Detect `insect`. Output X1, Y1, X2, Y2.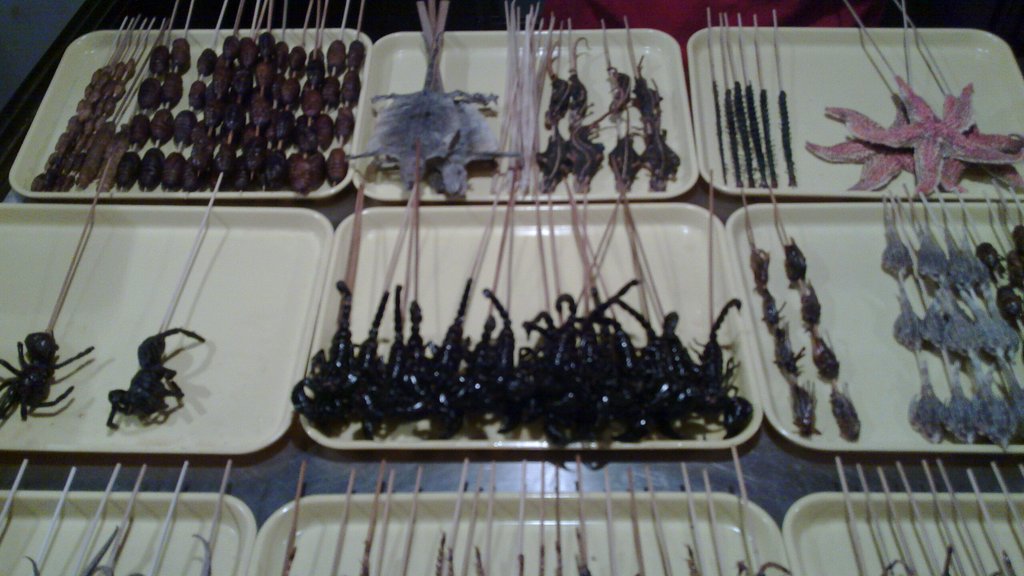
0, 333, 95, 424.
